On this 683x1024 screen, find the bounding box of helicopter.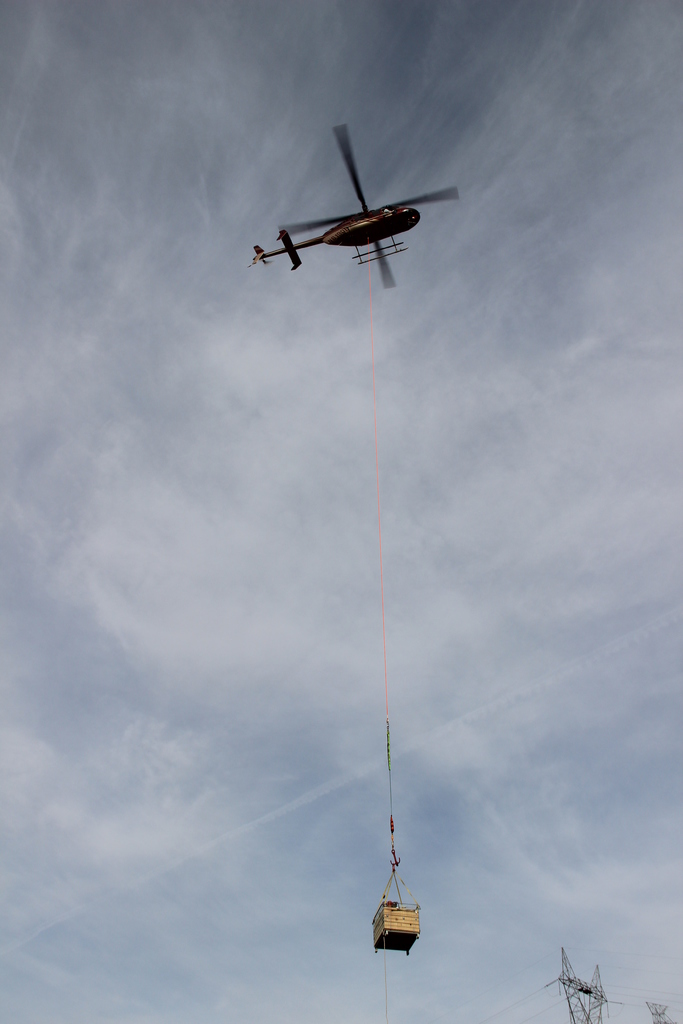
Bounding box: (x1=227, y1=117, x2=454, y2=285).
